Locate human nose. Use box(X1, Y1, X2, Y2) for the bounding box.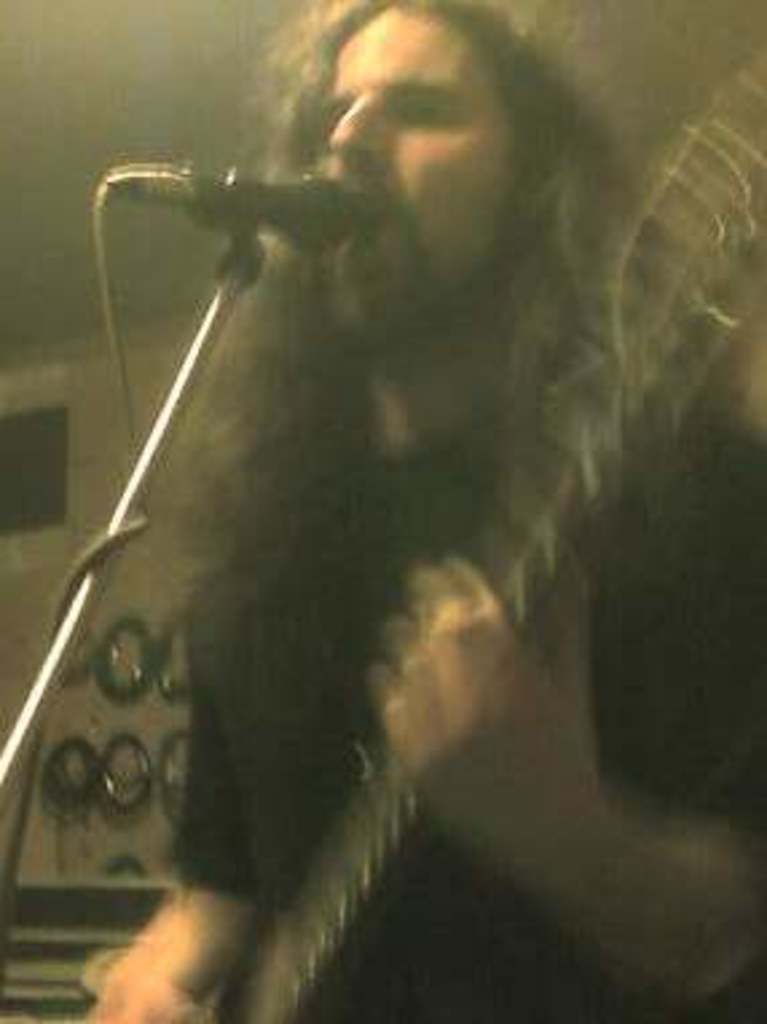
box(327, 88, 394, 174).
